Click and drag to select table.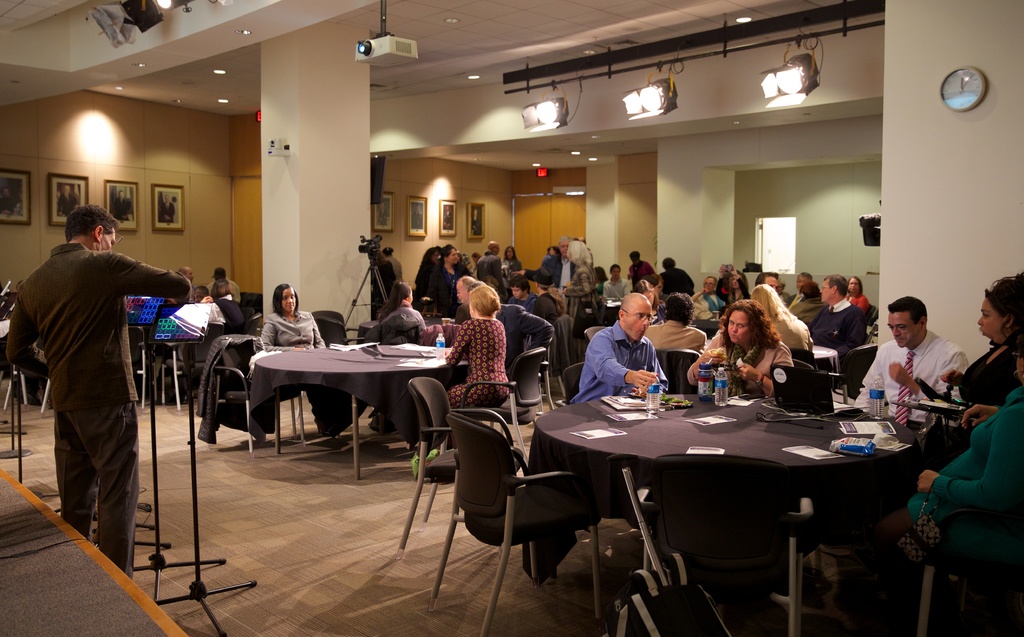
Selection: x1=253 y1=346 x2=467 y2=480.
